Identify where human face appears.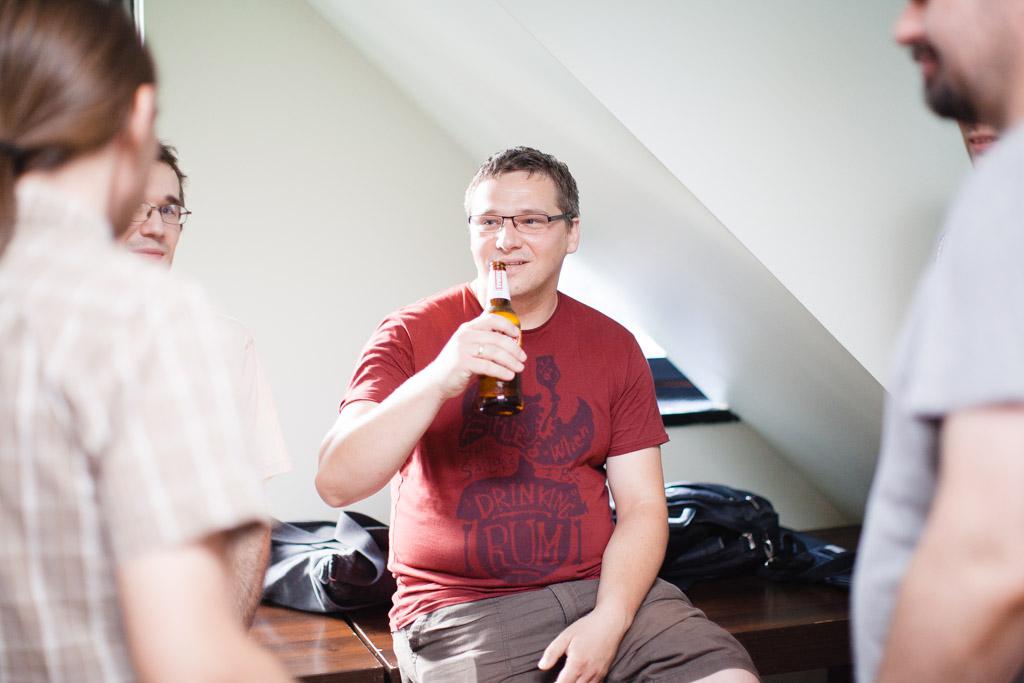
Appears at bbox=(118, 155, 179, 262).
